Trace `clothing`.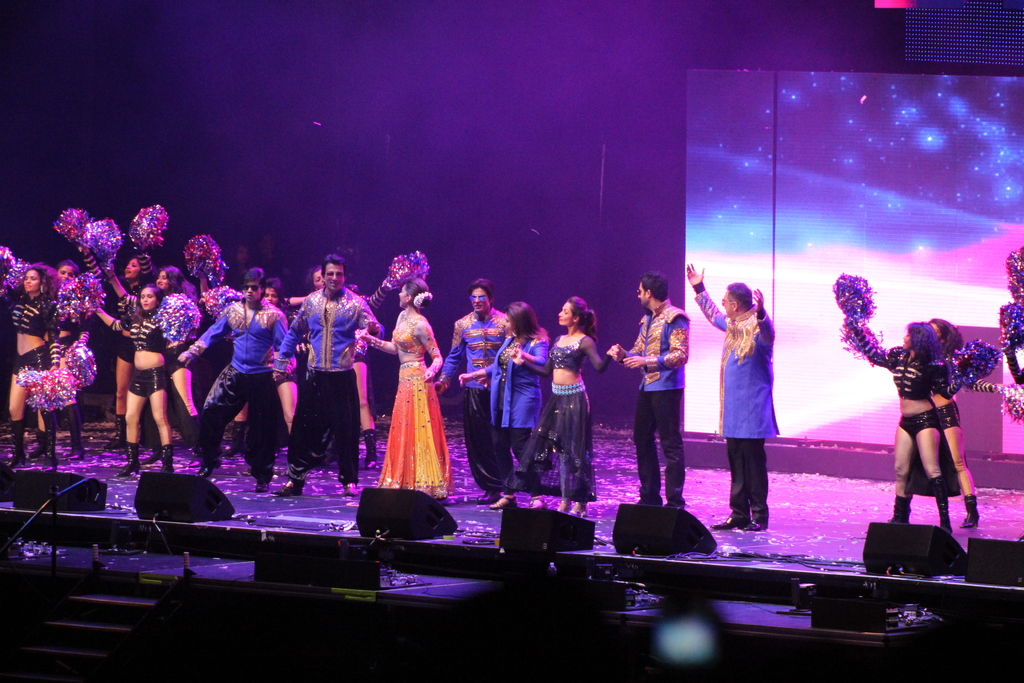
Traced to select_region(197, 363, 291, 479).
